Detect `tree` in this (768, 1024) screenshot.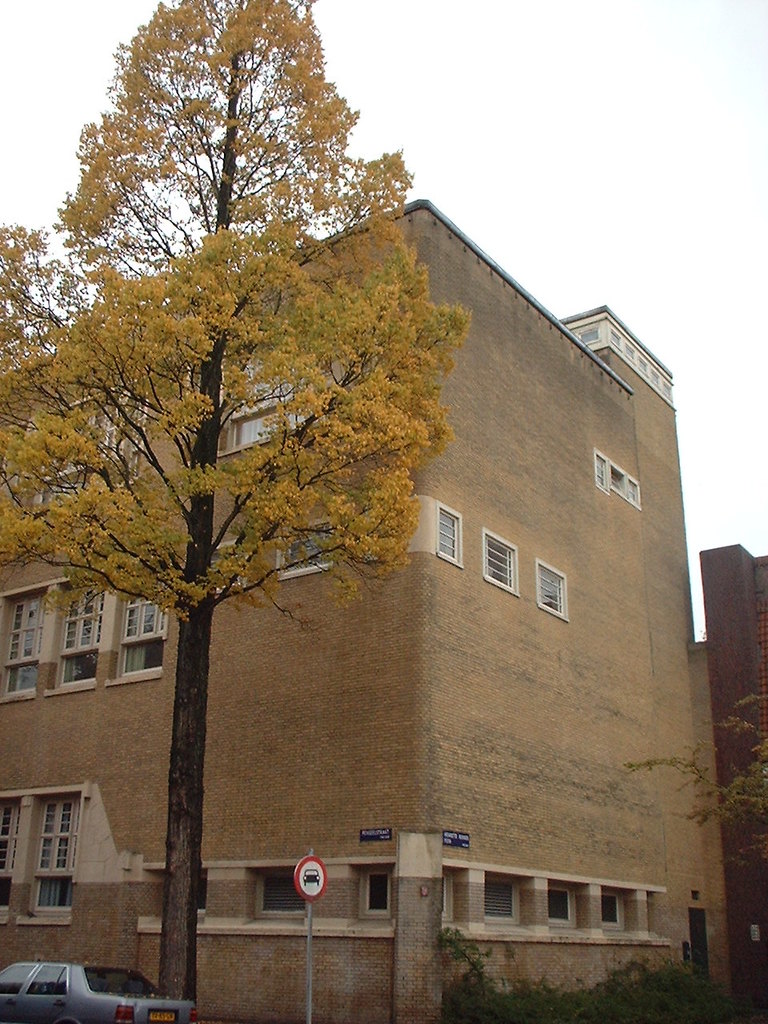
Detection: locate(622, 688, 767, 866).
